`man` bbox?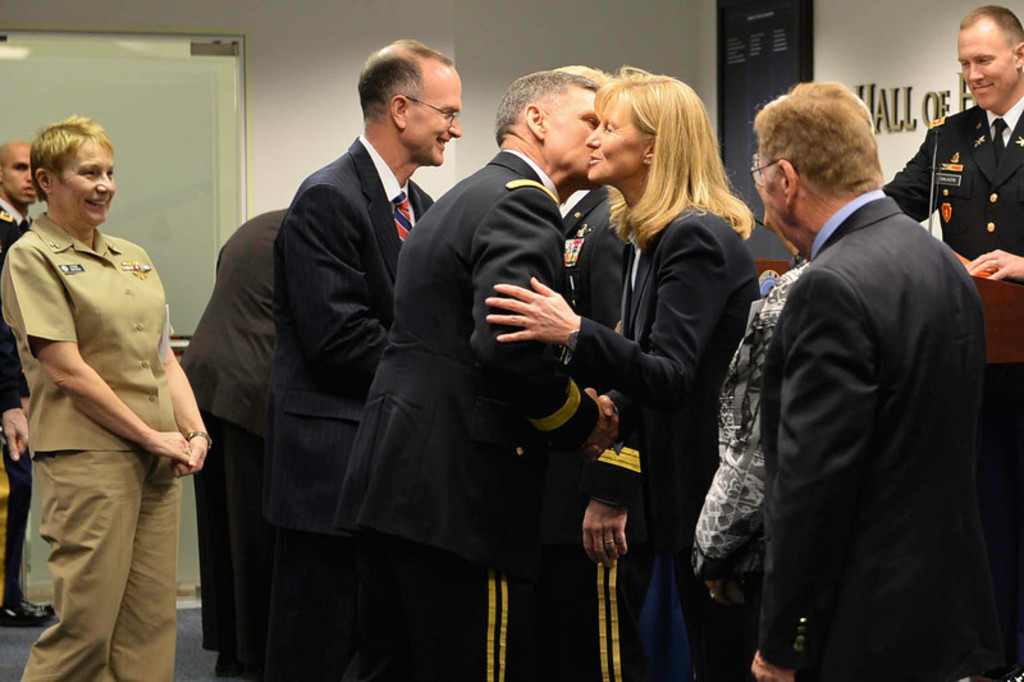
177/207/293/681
